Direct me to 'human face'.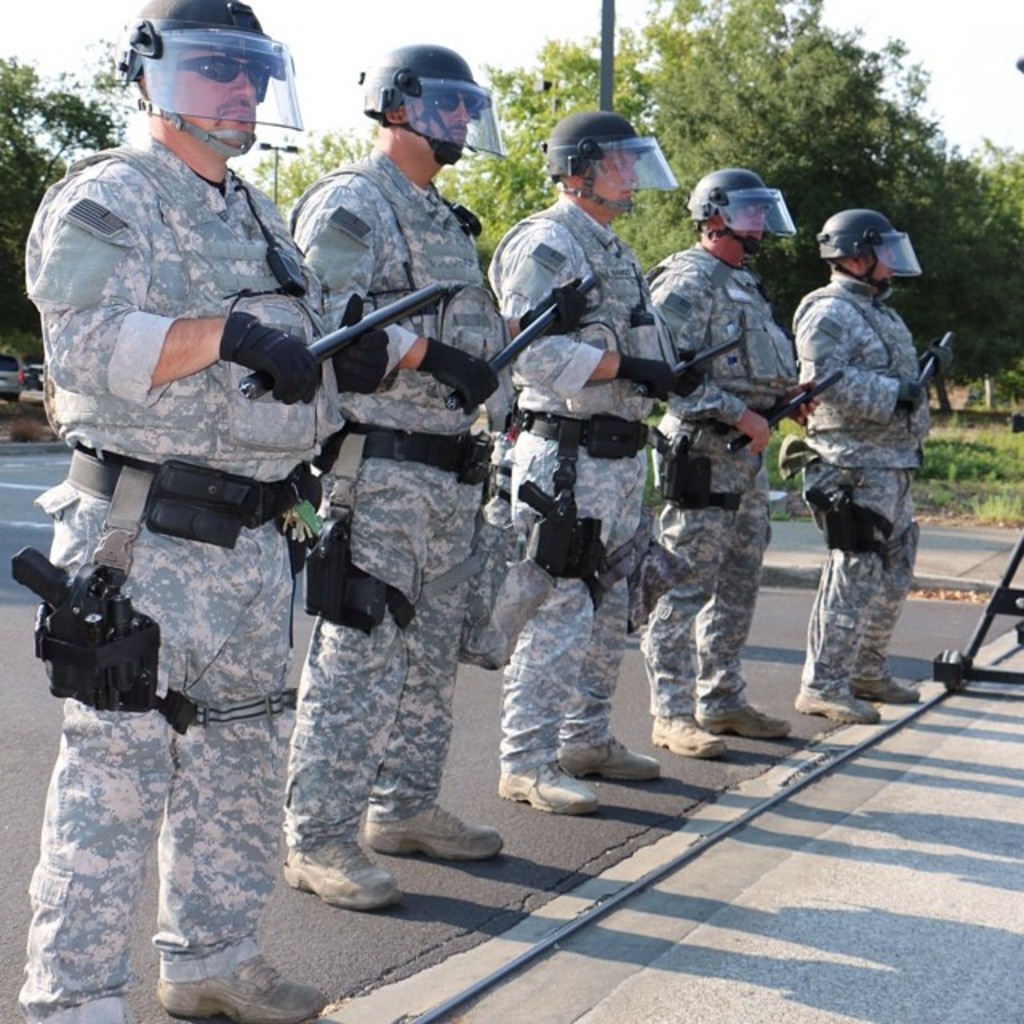
Direction: 874/245/898/278.
